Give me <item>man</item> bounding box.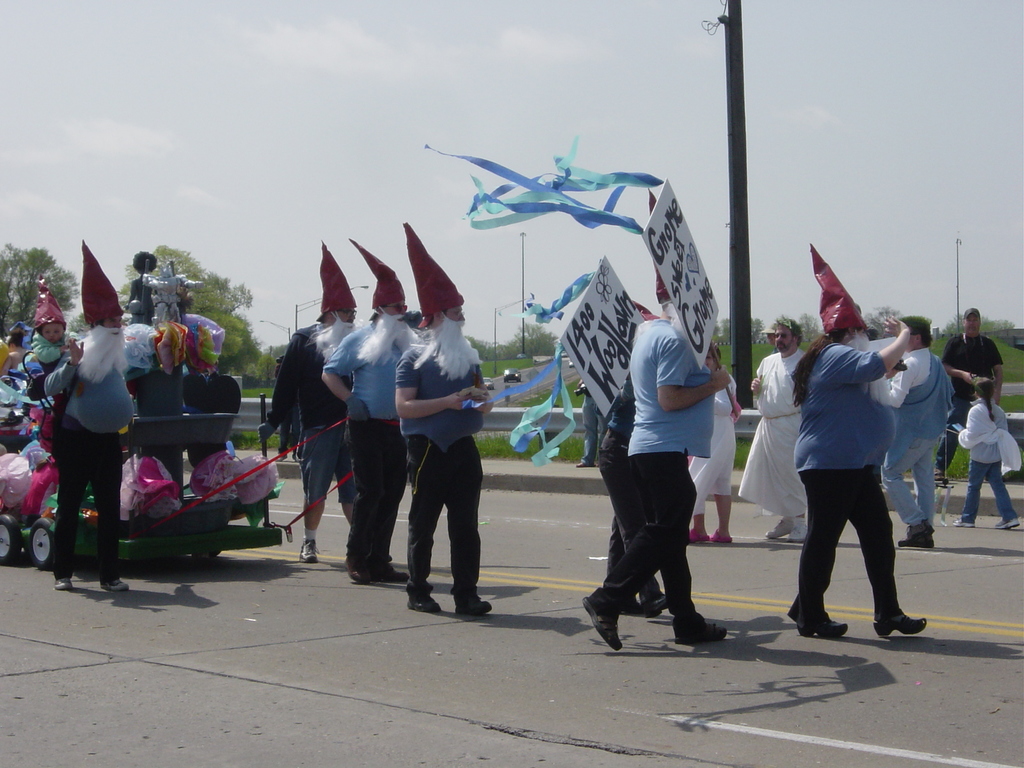
938/307/1004/474.
